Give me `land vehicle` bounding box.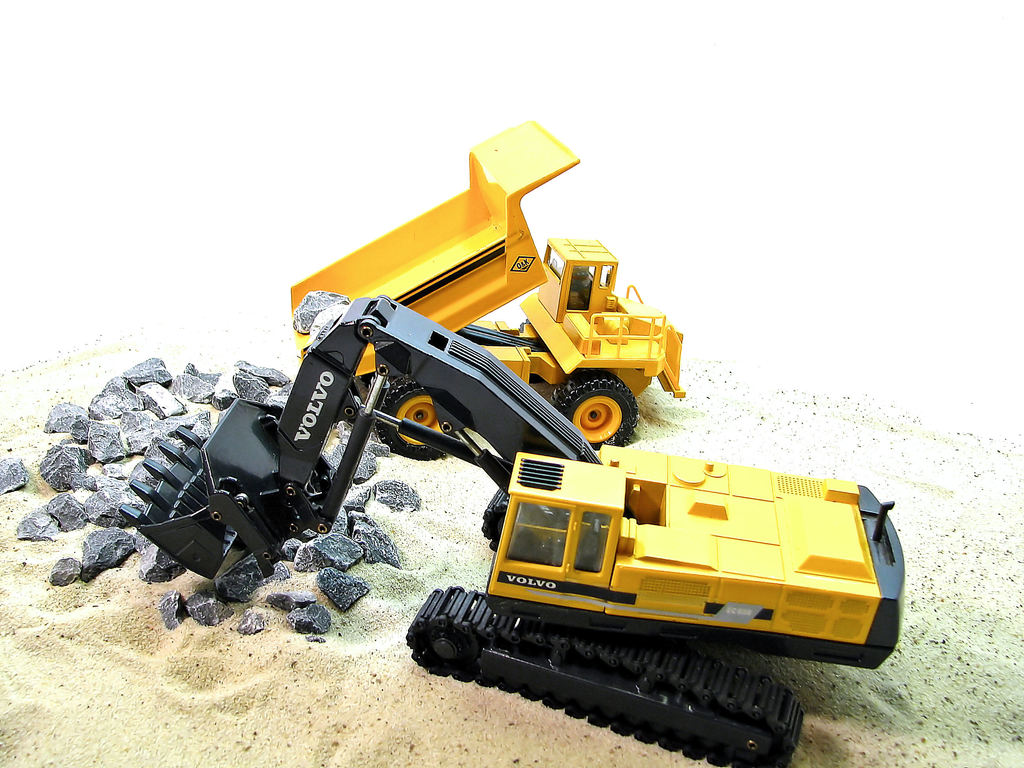
[117,283,904,767].
